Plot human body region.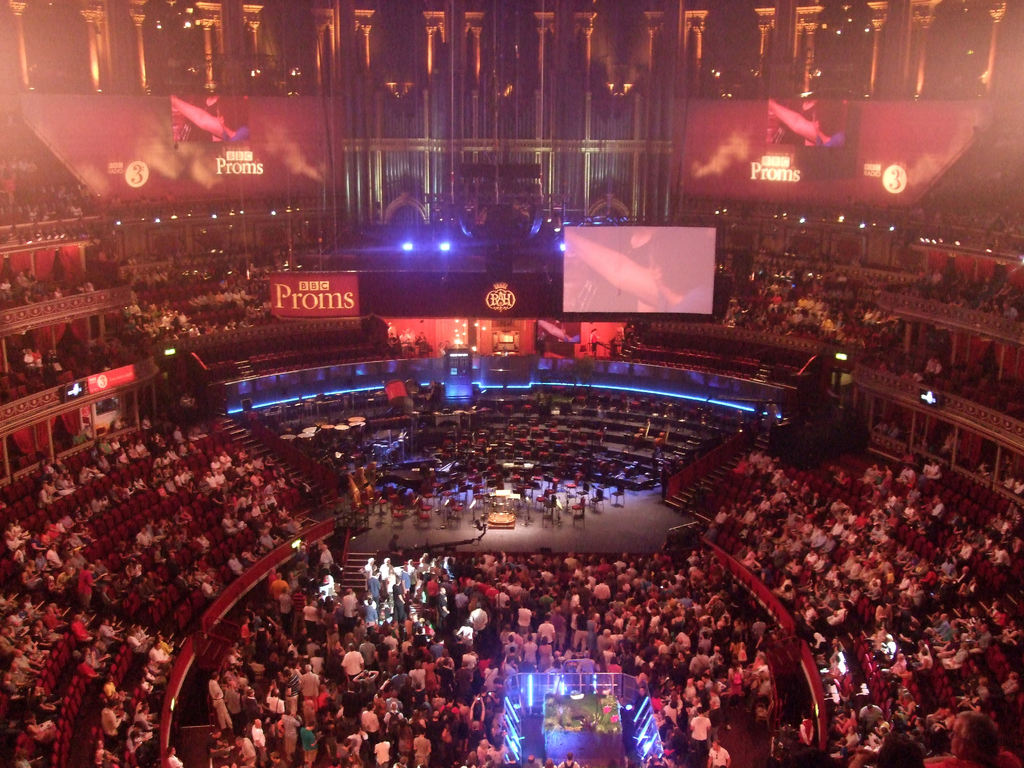
Plotted at 463/648/475/684.
